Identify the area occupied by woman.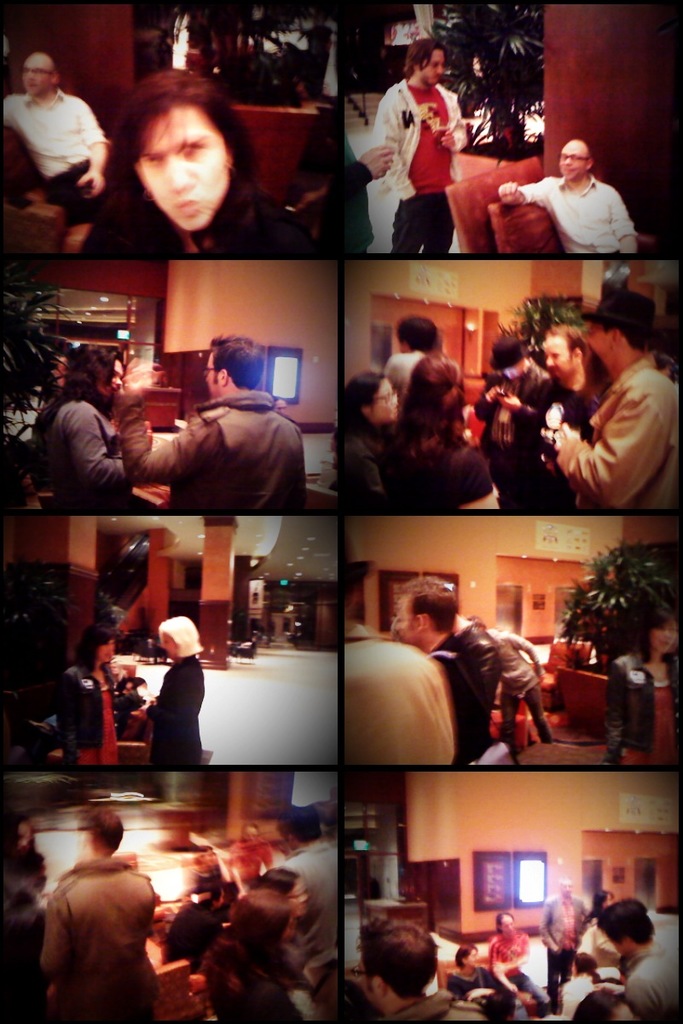
Area: locate(579, 886, 622, 970).
